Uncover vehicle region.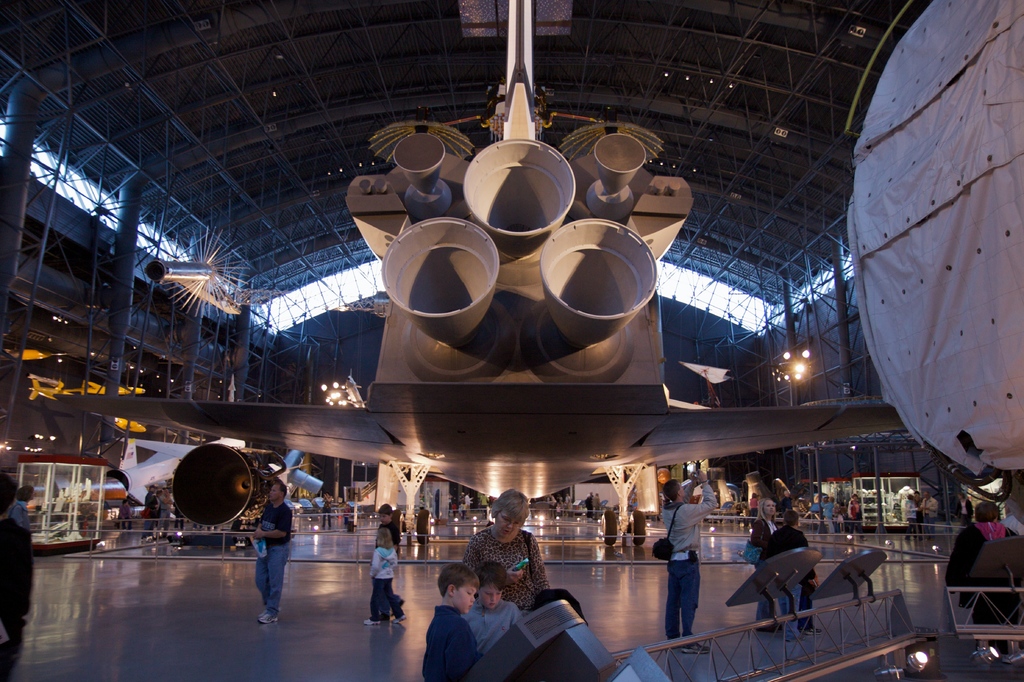
Uncovered: 50,0,911,546.
